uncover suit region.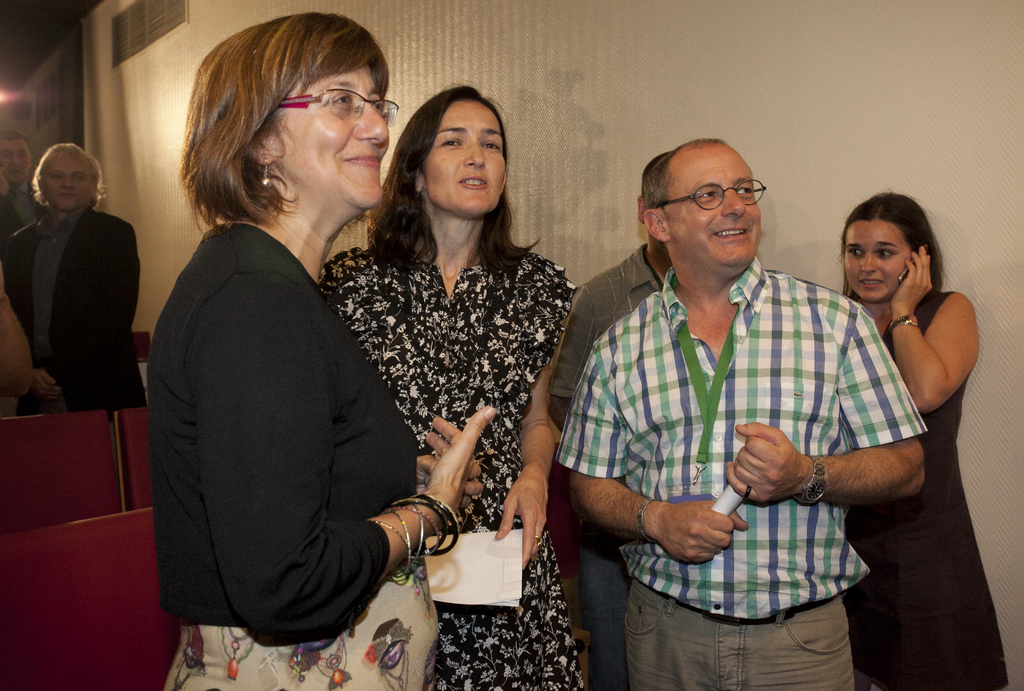
Uncovered: BBox(0, 180, 44, 230).
